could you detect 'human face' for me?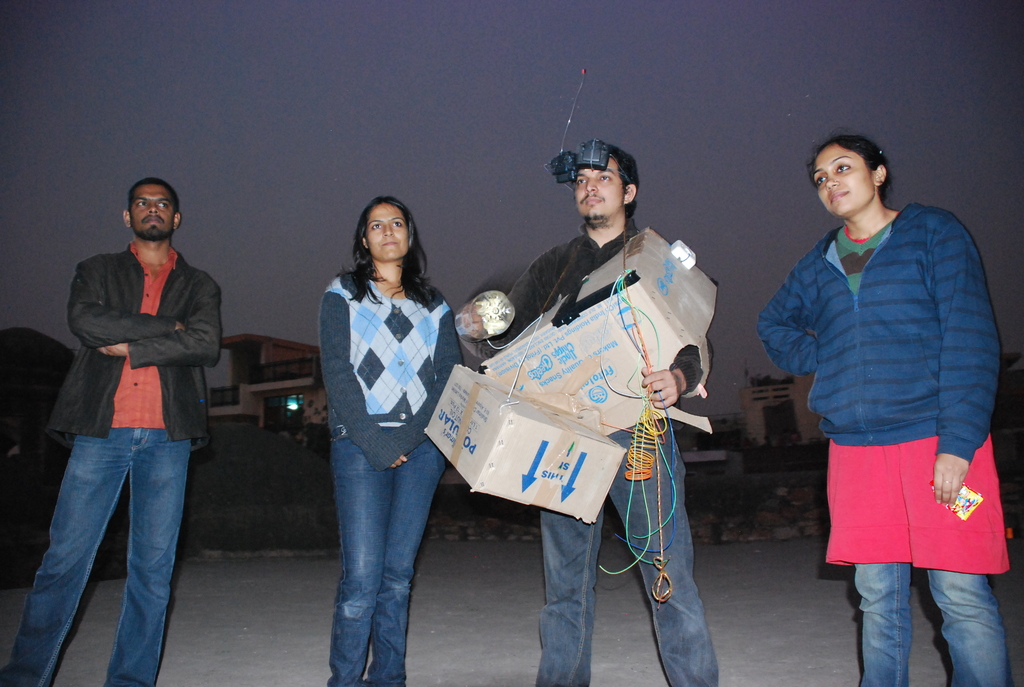
Detection result: left=573, top=155, right=623, bottom=223.
